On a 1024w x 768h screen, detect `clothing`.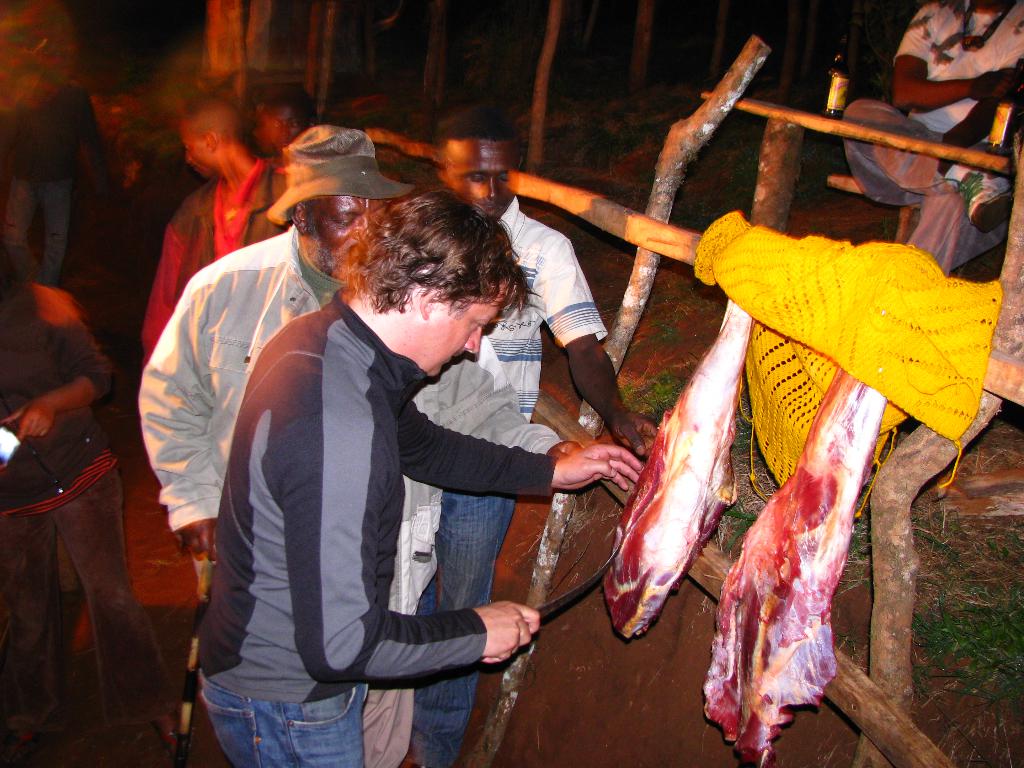
(182,286,561,699).
